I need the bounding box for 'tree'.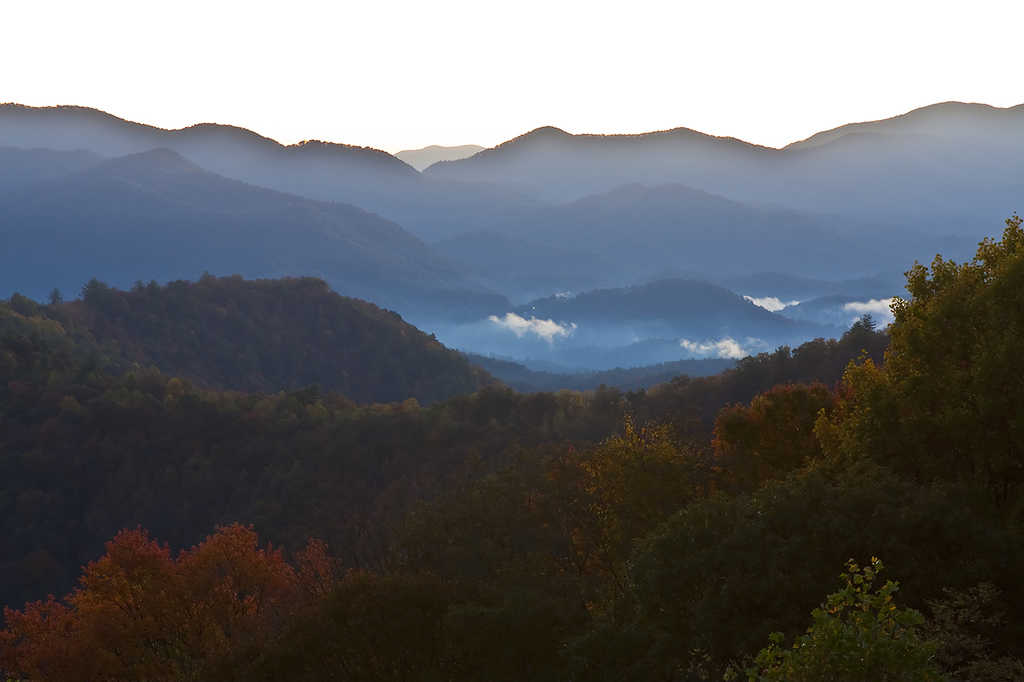
Here it is: 834, 206, 1018, 571.
